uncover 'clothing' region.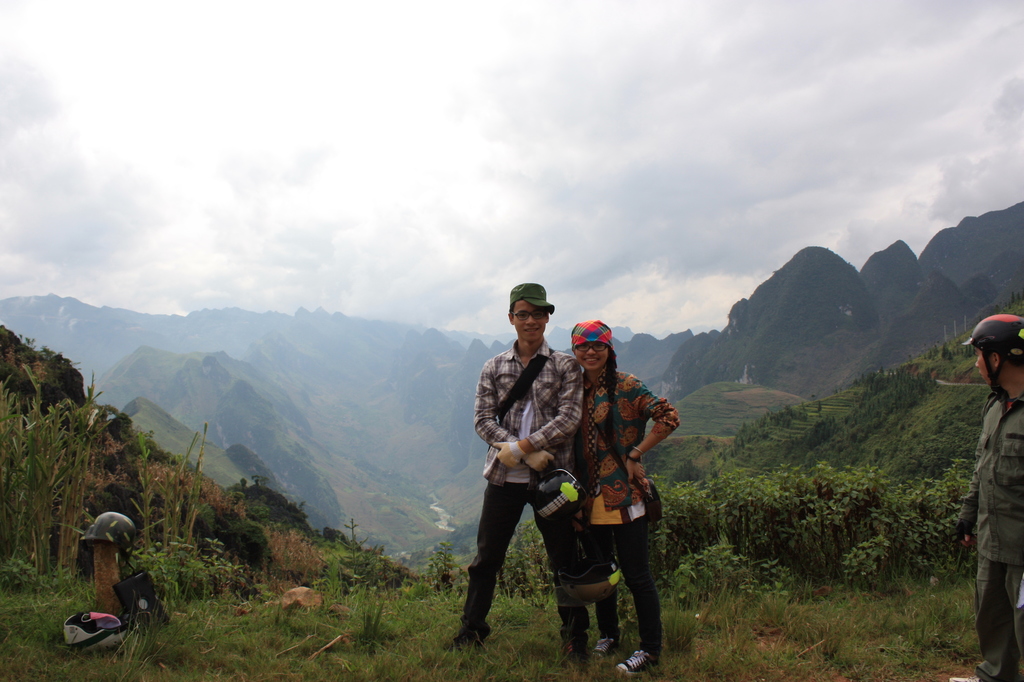
Uncovered: (575,369,679,662).
